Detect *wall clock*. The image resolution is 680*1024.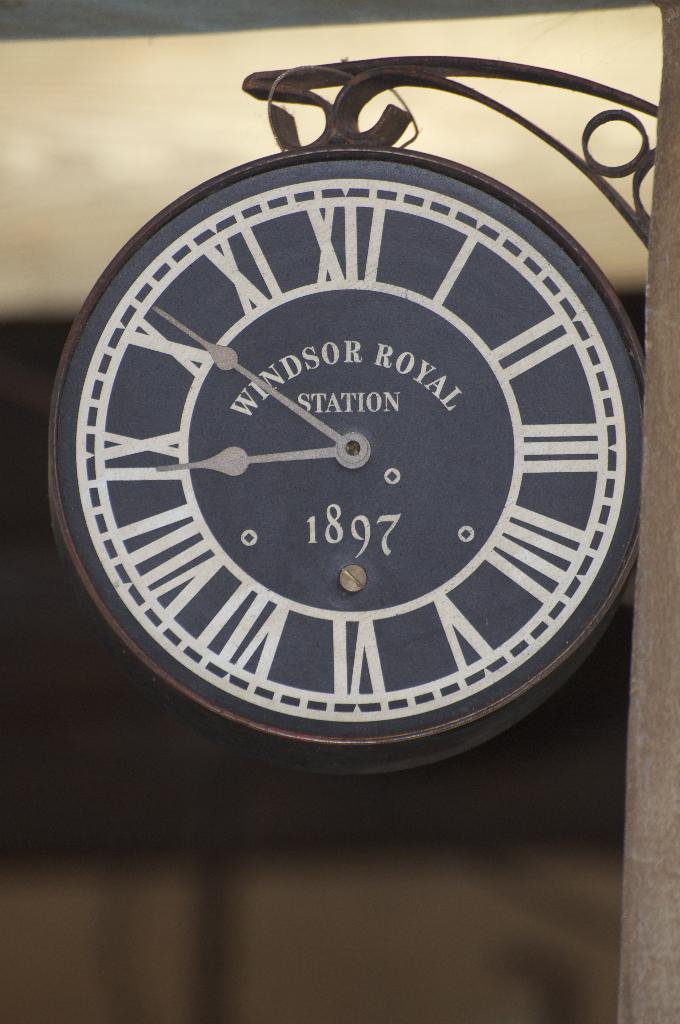
pyautogui.locateOnScreen(36, 44, 644, 785).
